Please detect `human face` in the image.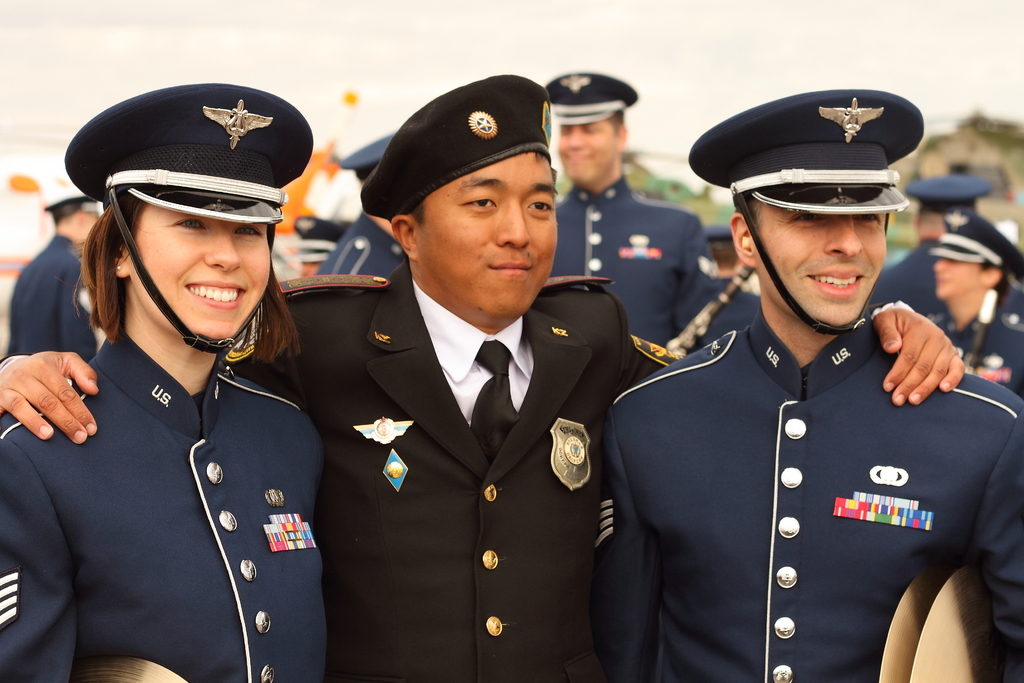
<bbox>934, 261, 988, 299</bbox>.
